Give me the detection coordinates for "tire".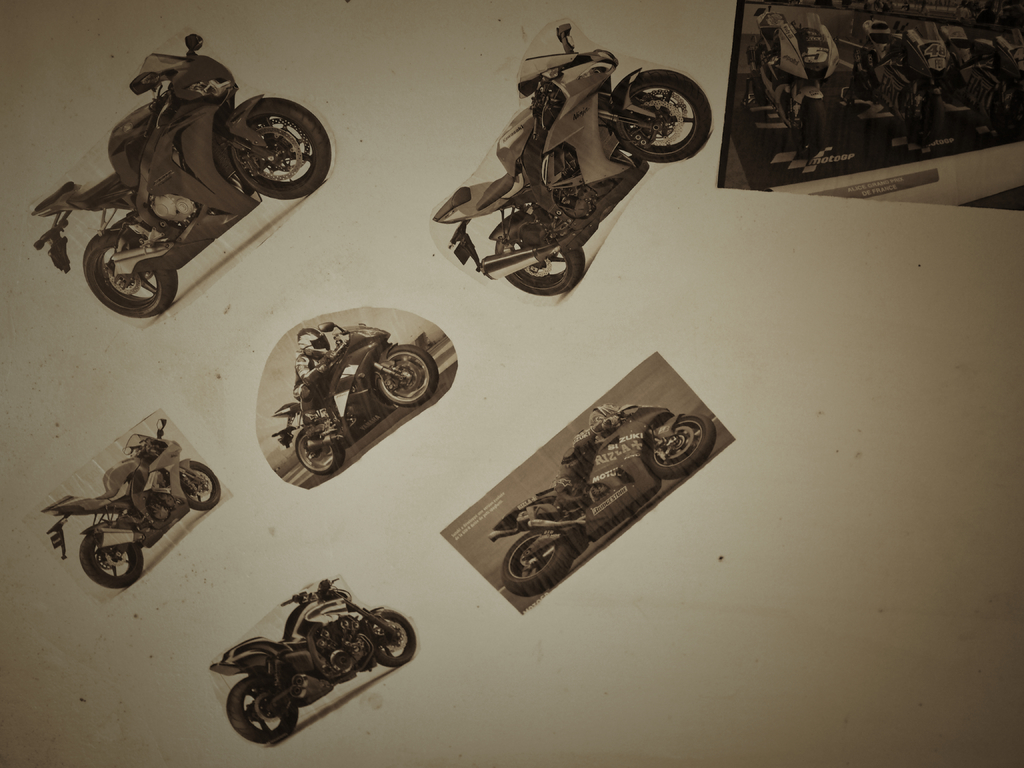
[x1=225, y1=674, x2=299, y2=744].
